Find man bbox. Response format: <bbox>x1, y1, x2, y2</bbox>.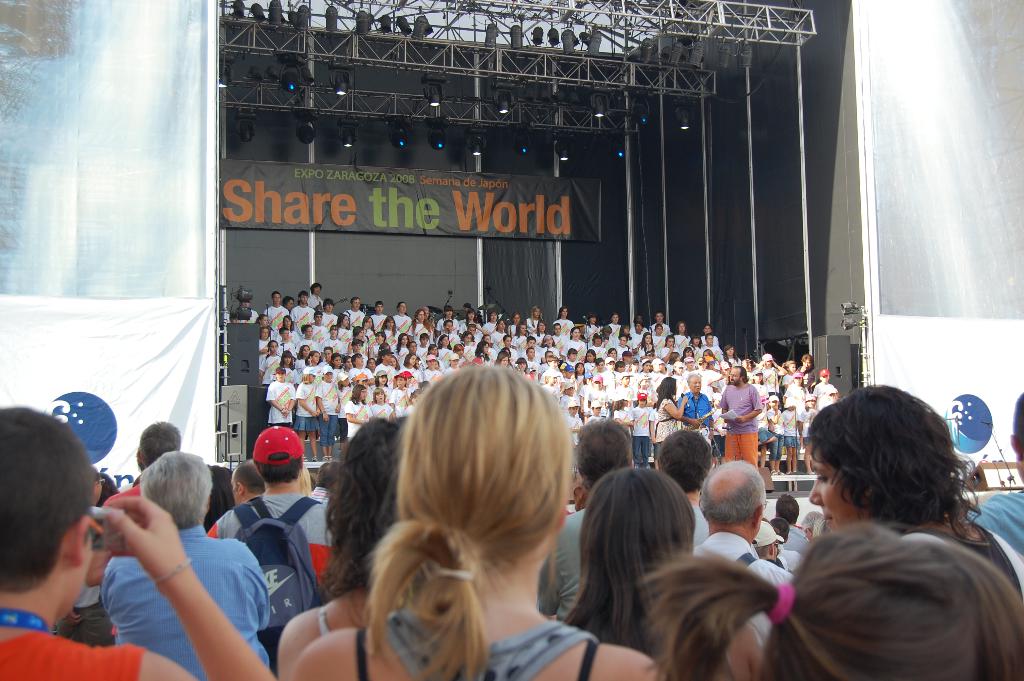
<bbox>0, 404, 282, 680</bbox>.
